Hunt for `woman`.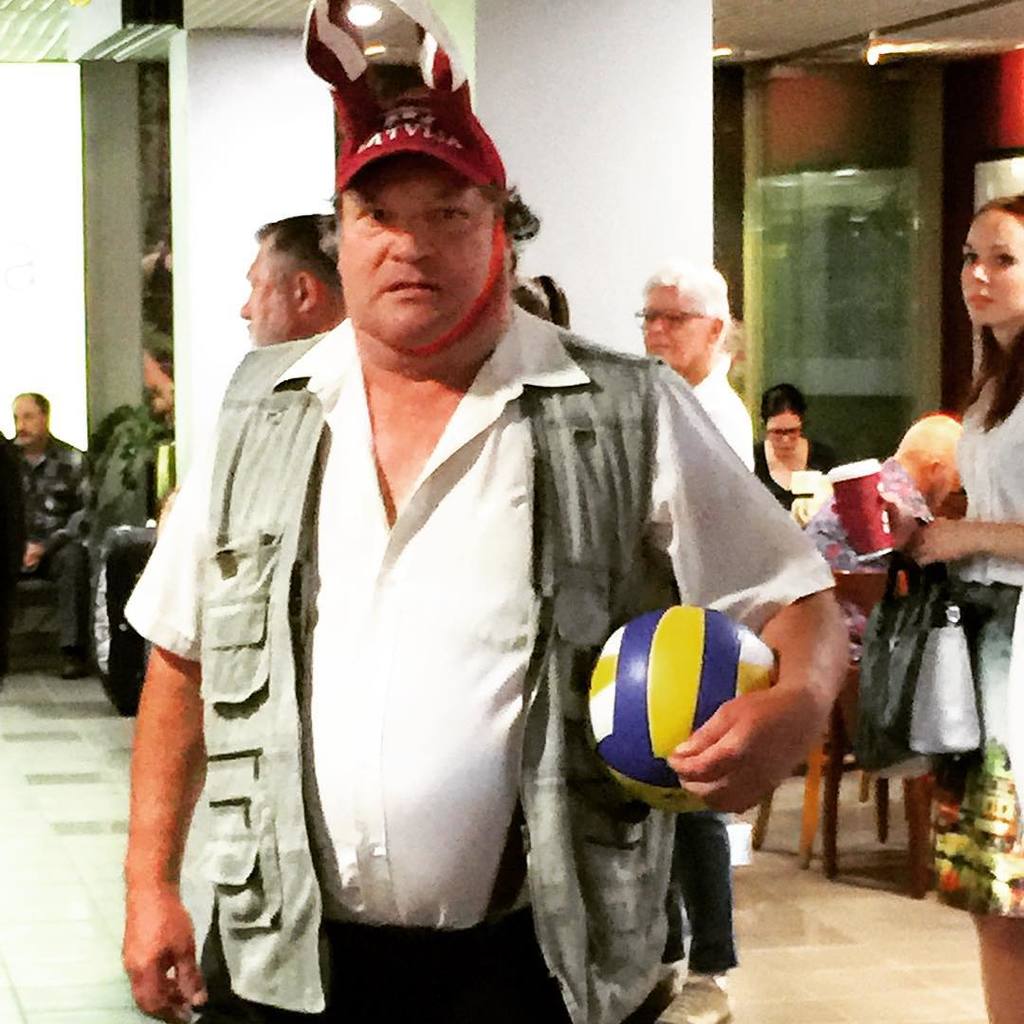
Hunted down at 913, 204, 1023, 1023.
